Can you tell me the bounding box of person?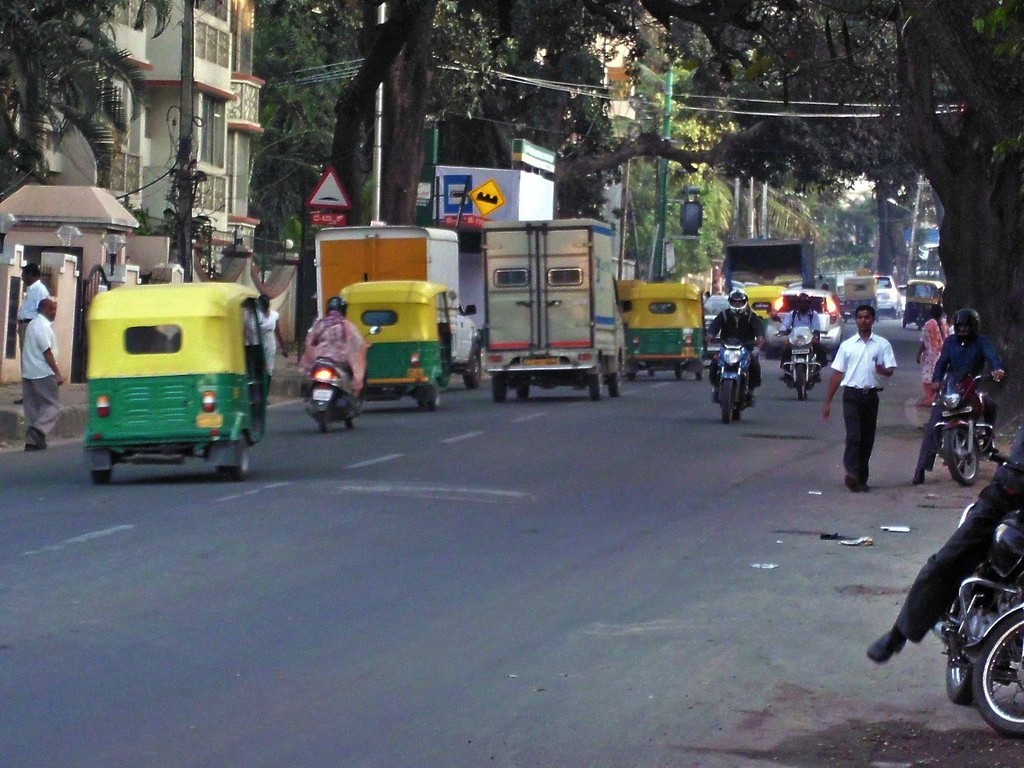
<box>780,289,819,344</box>.
